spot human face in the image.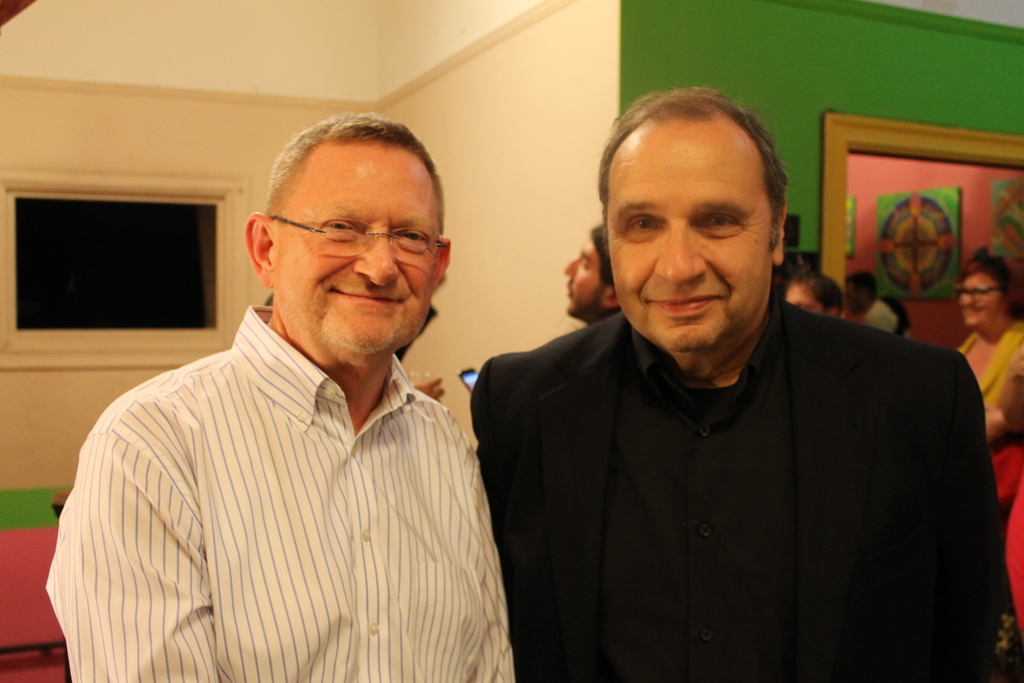
human face found at 957, 273, 1002, 329.
